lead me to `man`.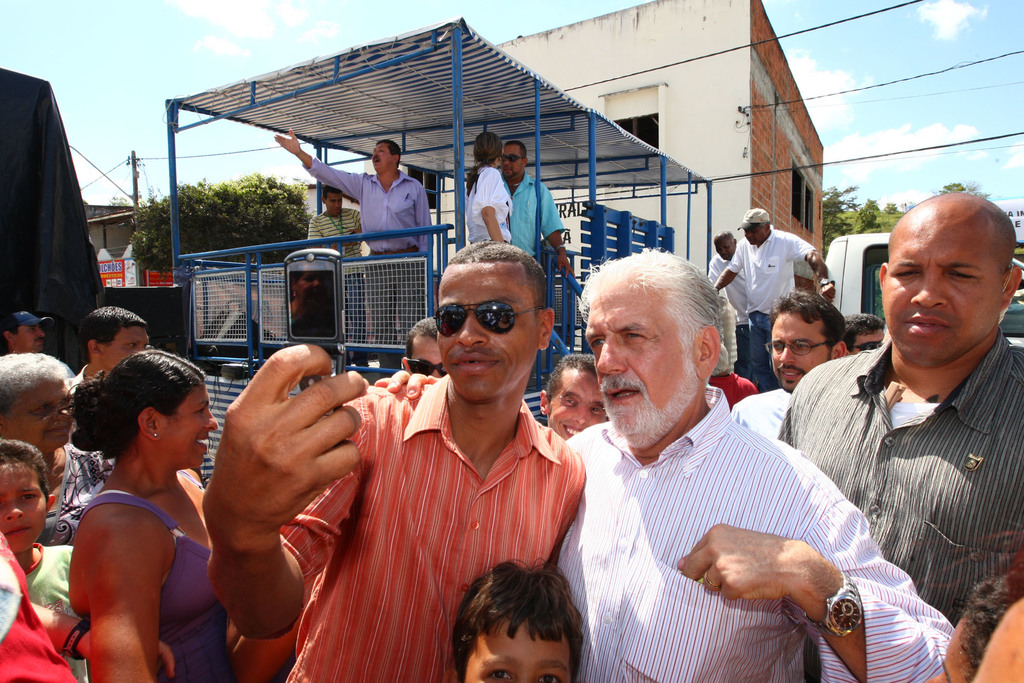
Lead to pyautogui.locateOnScreen(68, 305, 151, 394).
